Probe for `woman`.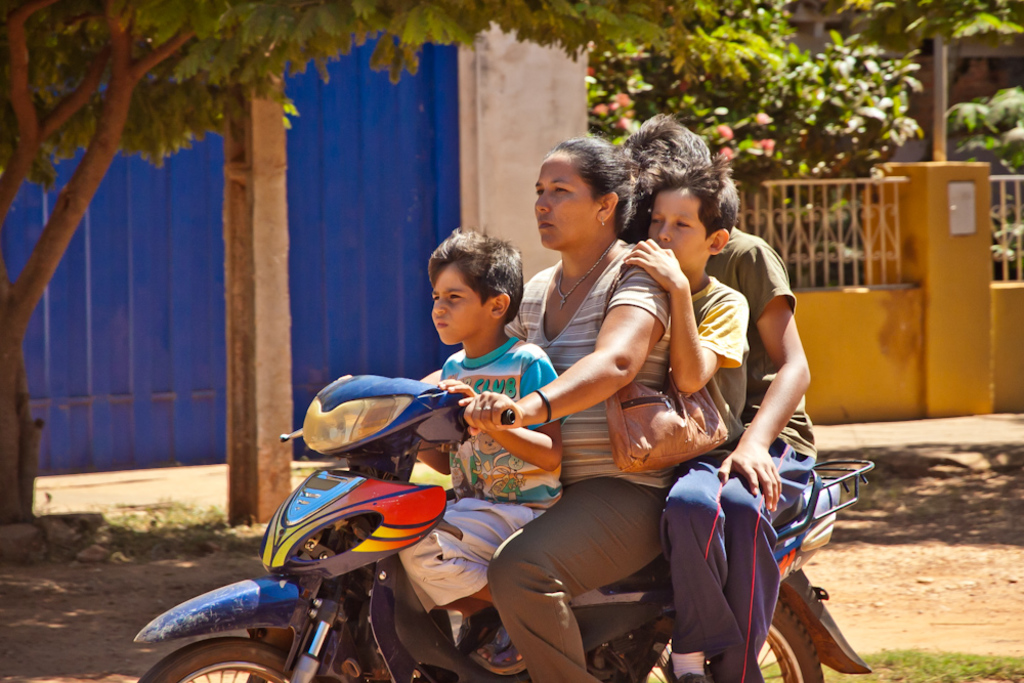
Probe result: <box>430,137,675,682</box>.
